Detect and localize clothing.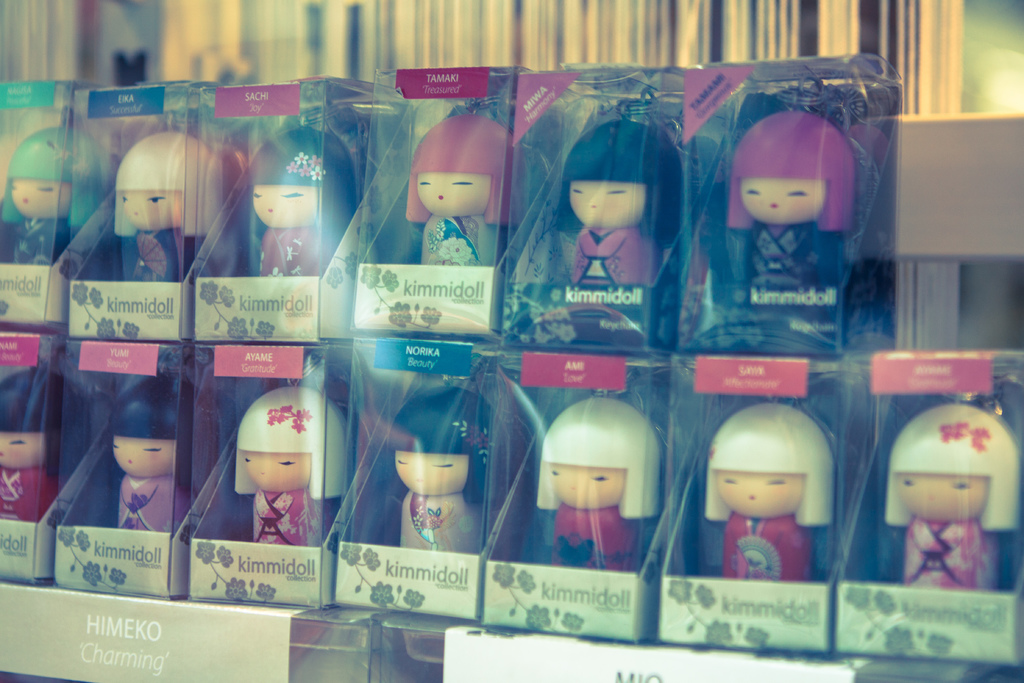
Localized at [left=424, top=215, right=505, bottom=269].
